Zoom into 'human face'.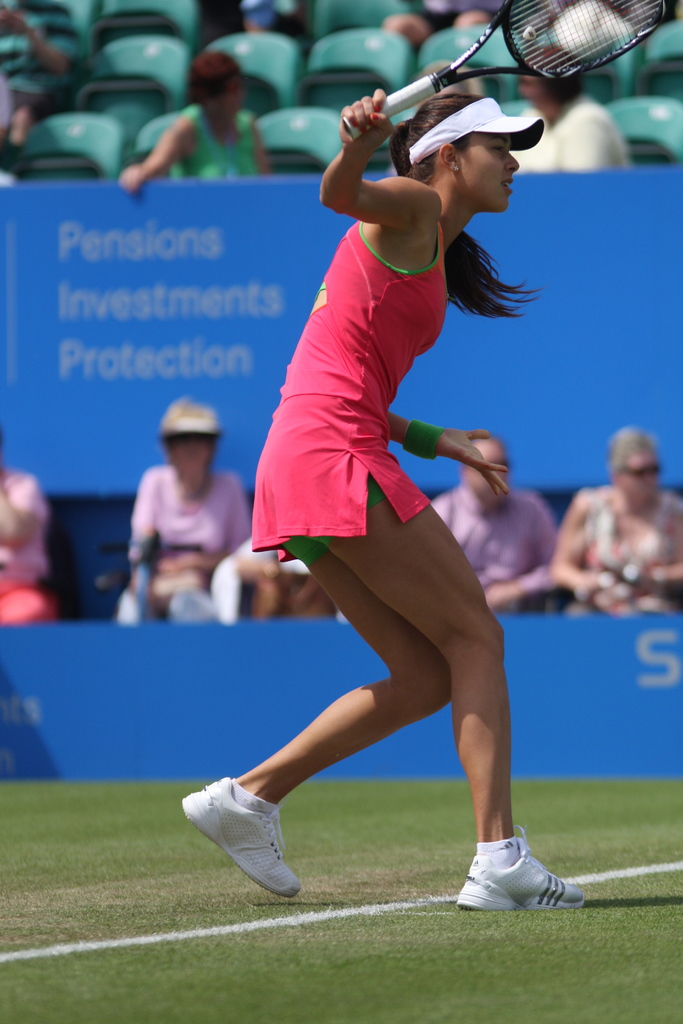
Zoom target: rect(445, 109, 534, 204).
